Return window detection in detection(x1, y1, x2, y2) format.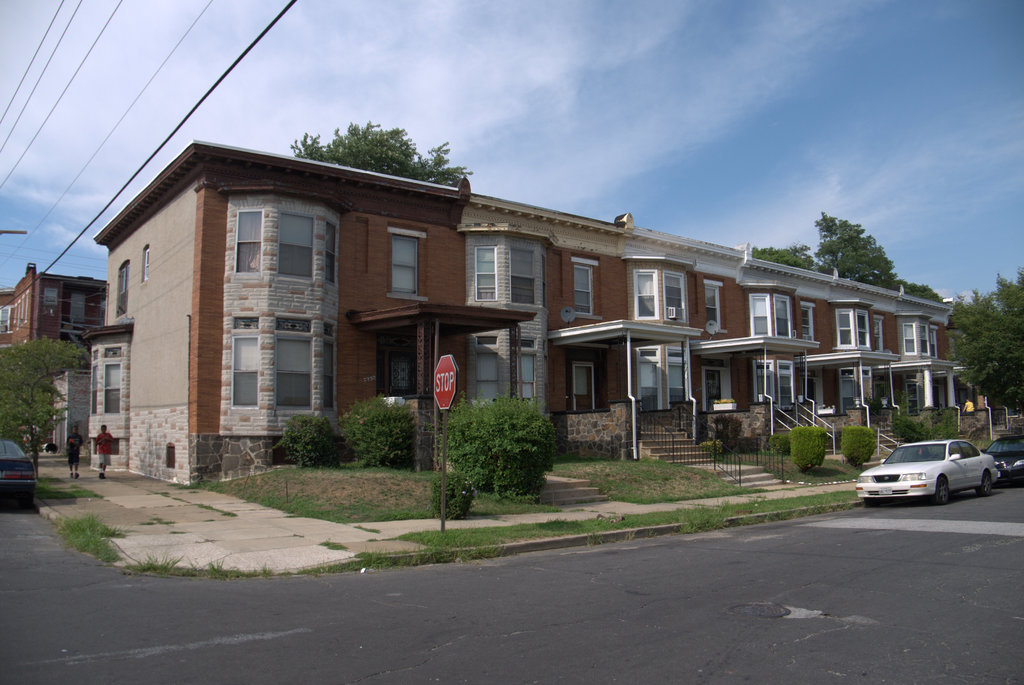
detection(917, 325, 931, 358).
